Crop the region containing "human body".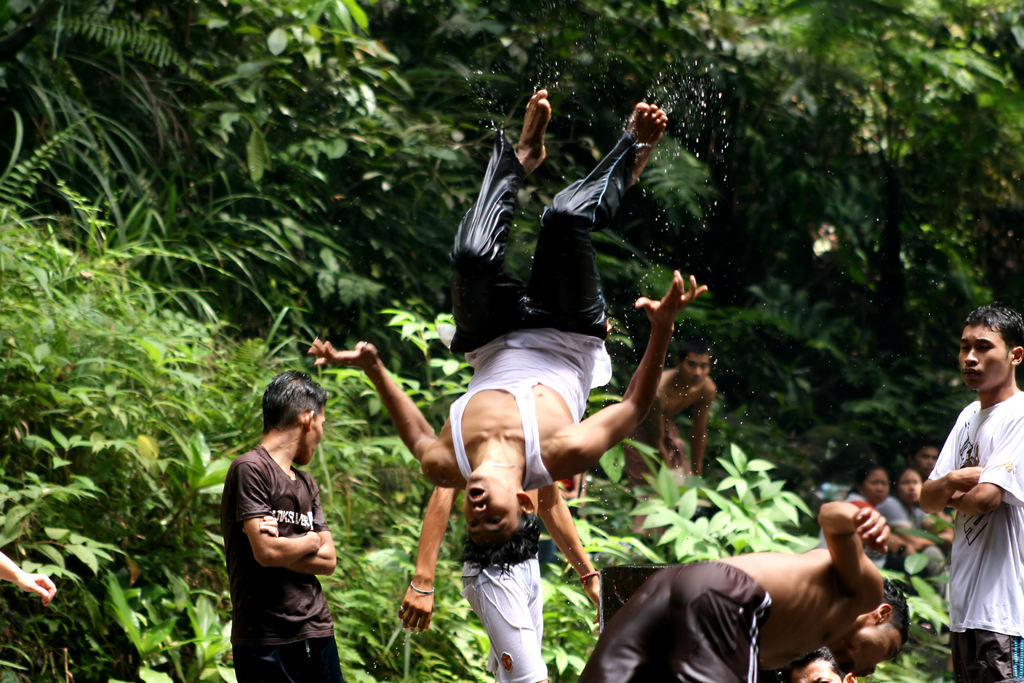
Crop region: bbox(815, 492, 927, 566).
